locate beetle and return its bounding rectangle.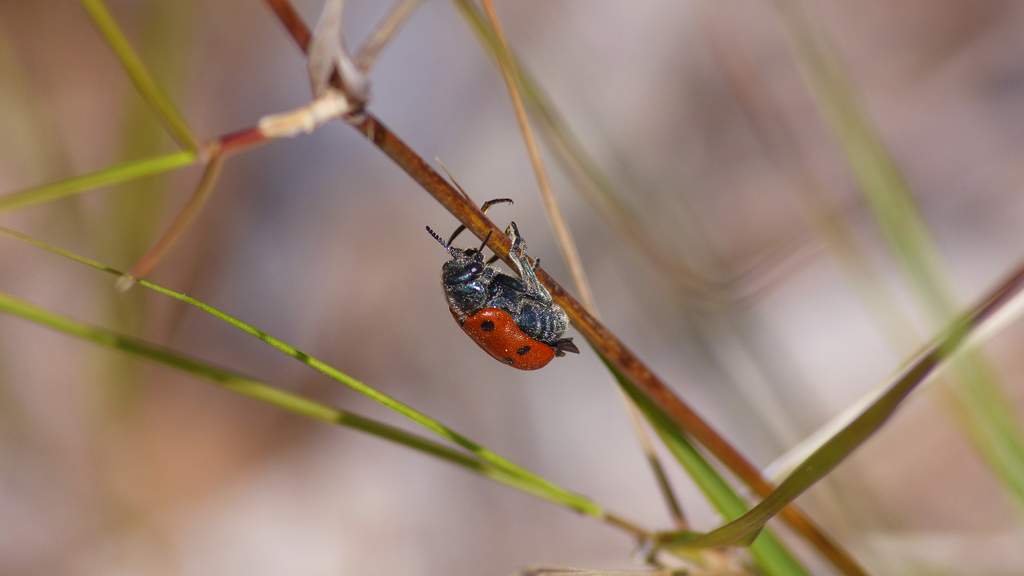
413:188:588:379.
